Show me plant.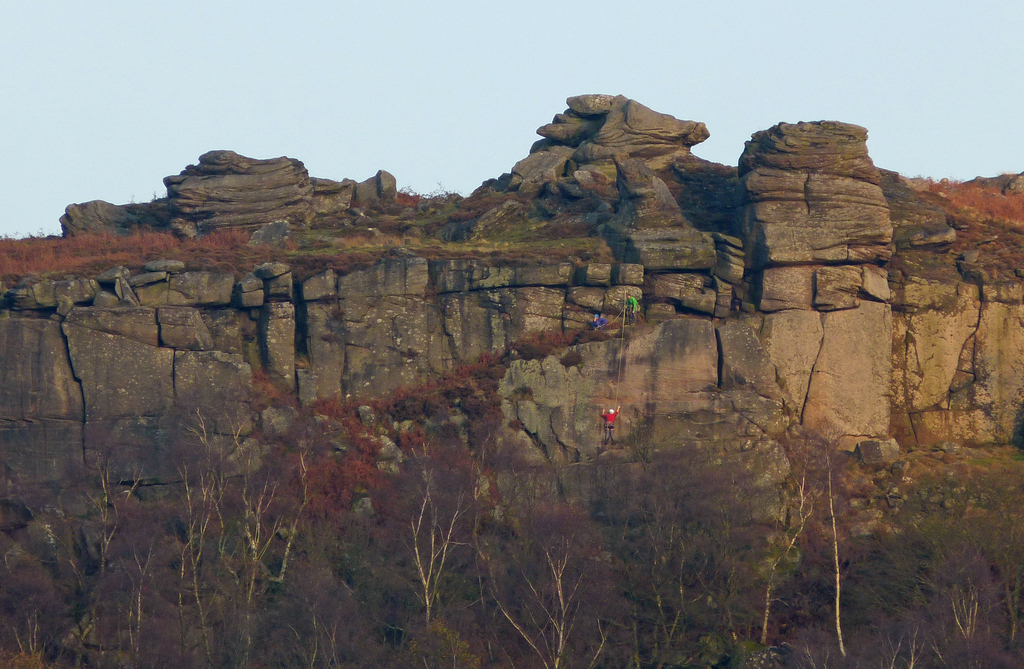
plant is here: <box>146,188,170,202</box>.
